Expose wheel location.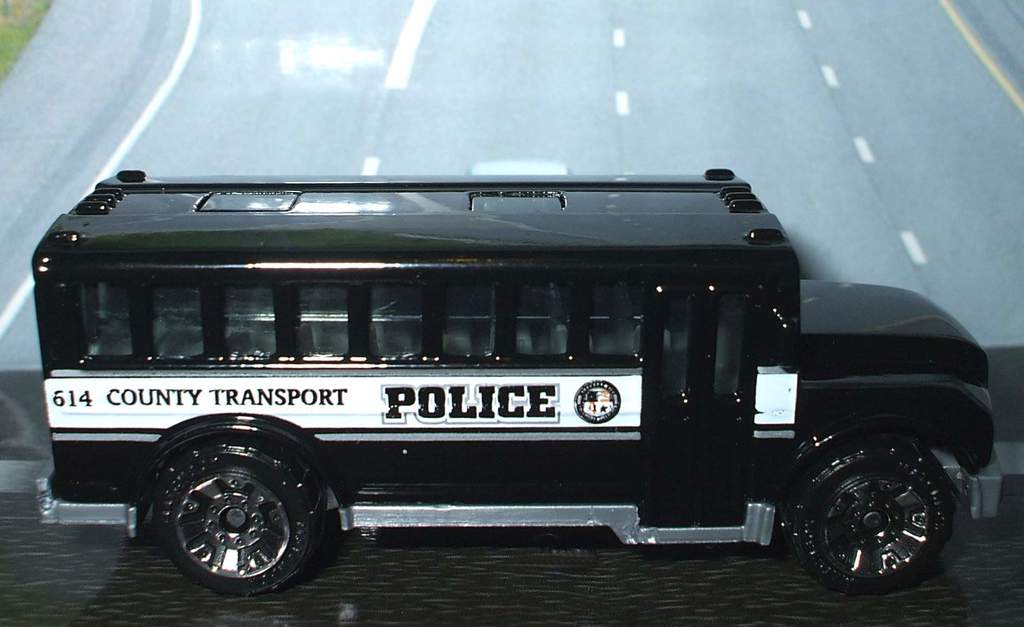
Exposed at x1=779, y1=431, x2=955, y2=599.
